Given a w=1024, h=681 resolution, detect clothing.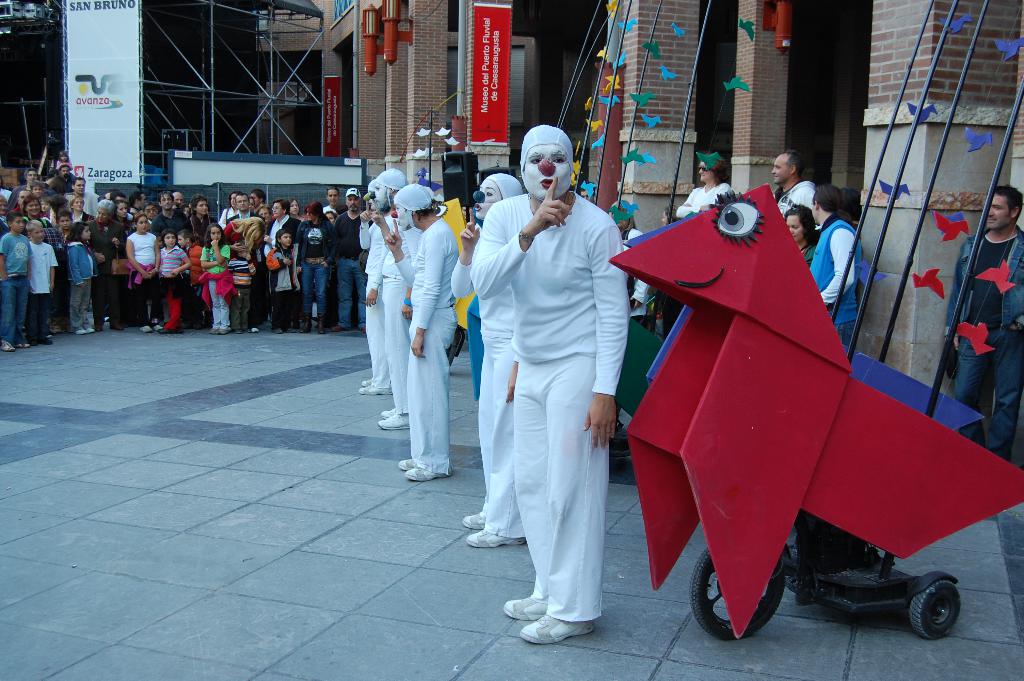
select_region(660, 184, 731, 338).
